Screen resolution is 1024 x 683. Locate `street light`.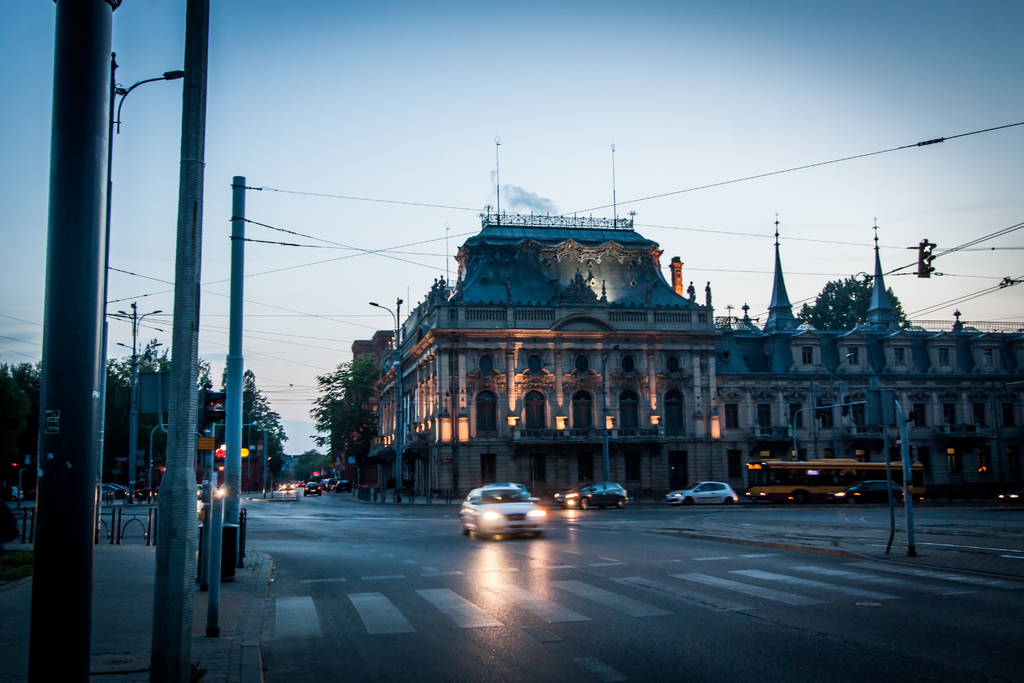
<bbox>810, 350, 858, 454</bbox>.
